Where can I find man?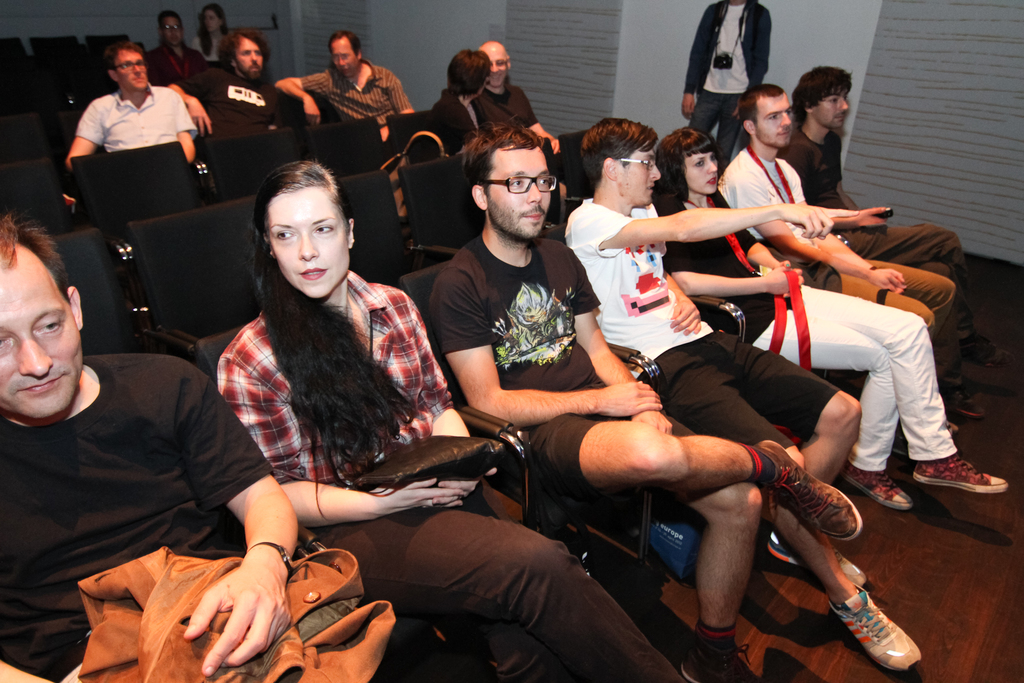
You can find it at x1=680, y1=0, x2=770, y2=180.
